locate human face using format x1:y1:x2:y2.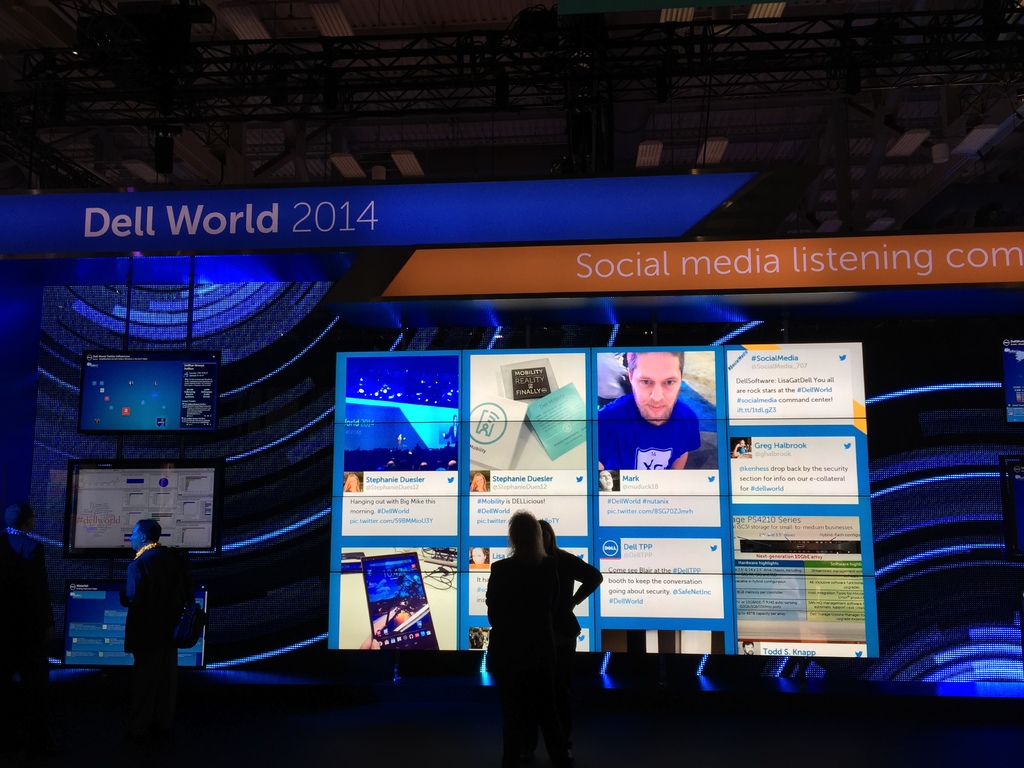
131:524:143:553.
